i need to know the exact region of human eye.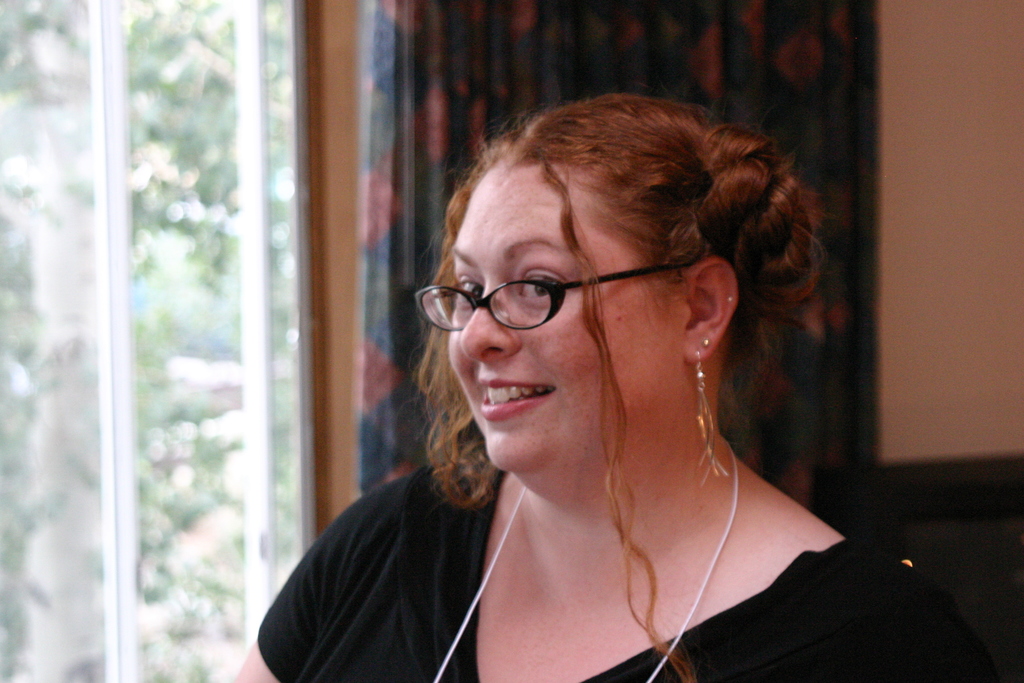
Region: 514 264 572 302.
